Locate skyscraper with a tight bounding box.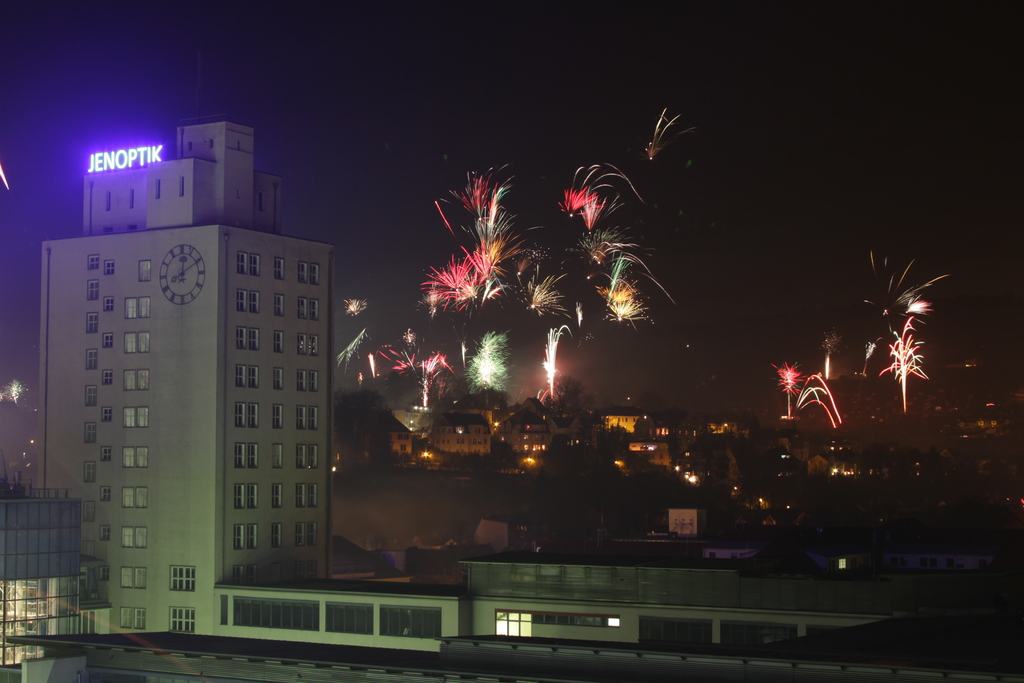
[x1=35, y1=110, x2=328, y2=646].
